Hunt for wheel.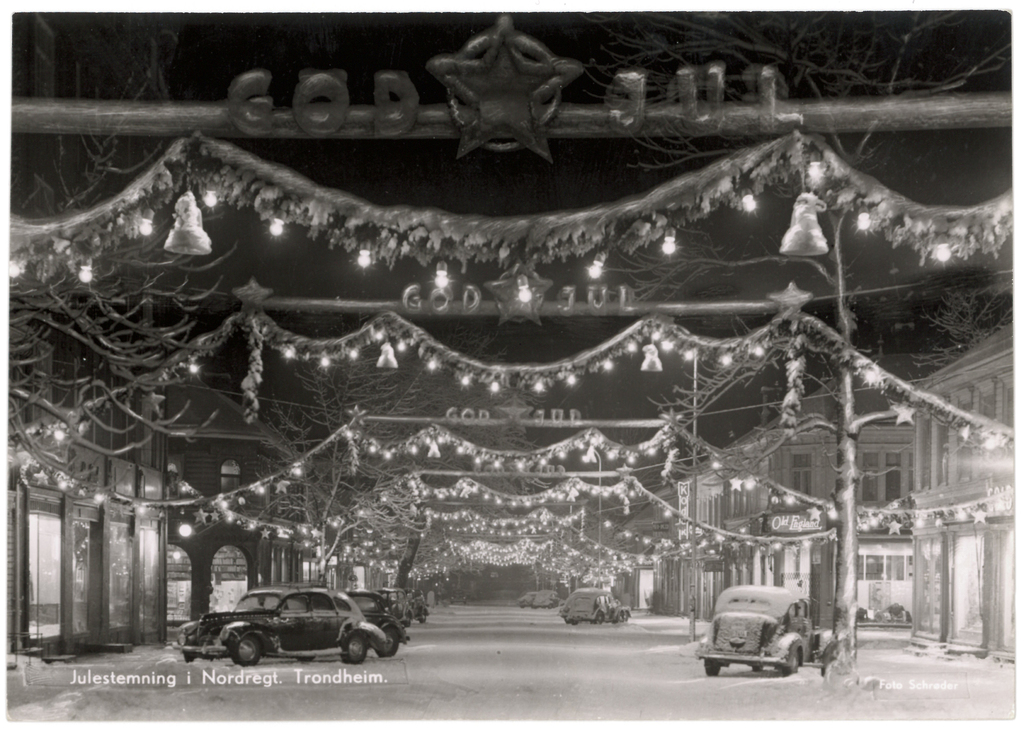
Hunted down at left=707, top=663, right=720, bottom=674.
